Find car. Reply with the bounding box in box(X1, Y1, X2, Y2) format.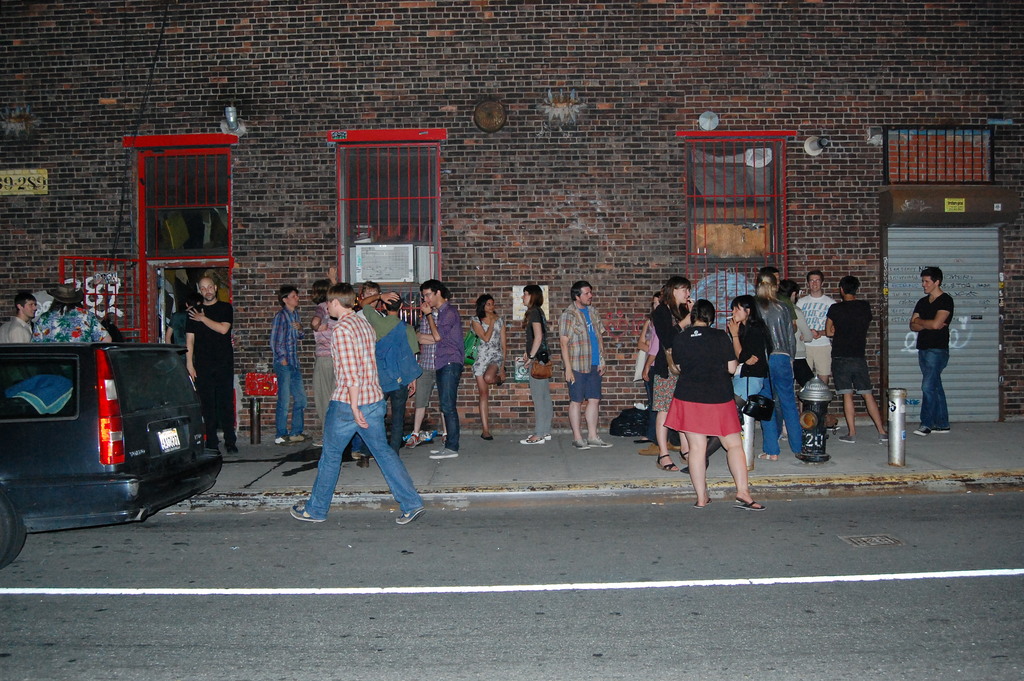
box(0, 341, 225, 571).
